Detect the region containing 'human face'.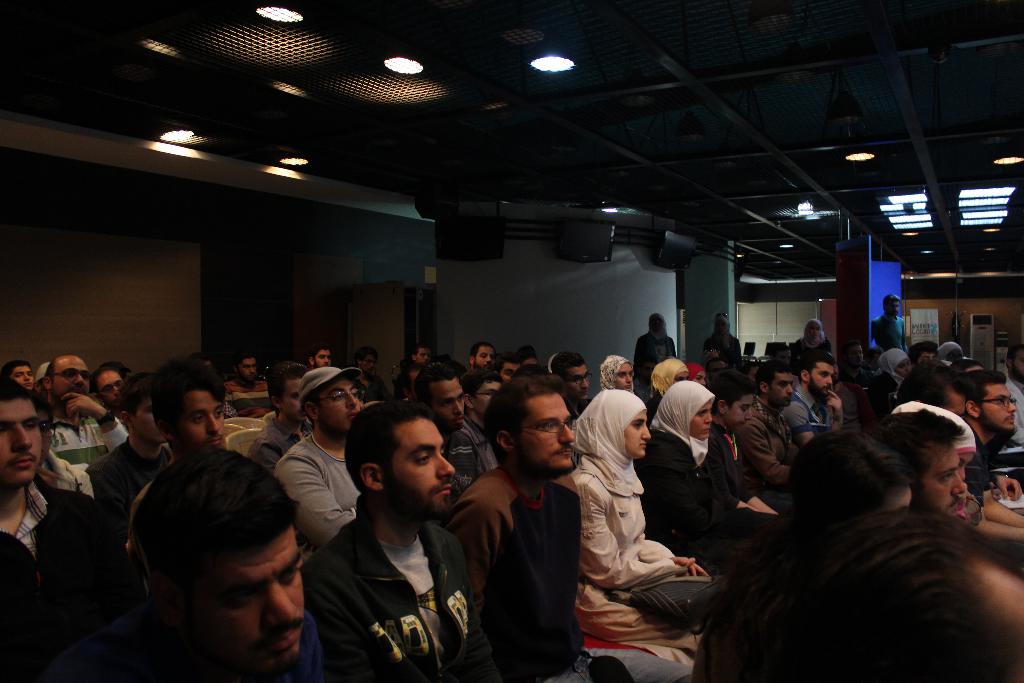
box=[923, 445, 966, 509].
